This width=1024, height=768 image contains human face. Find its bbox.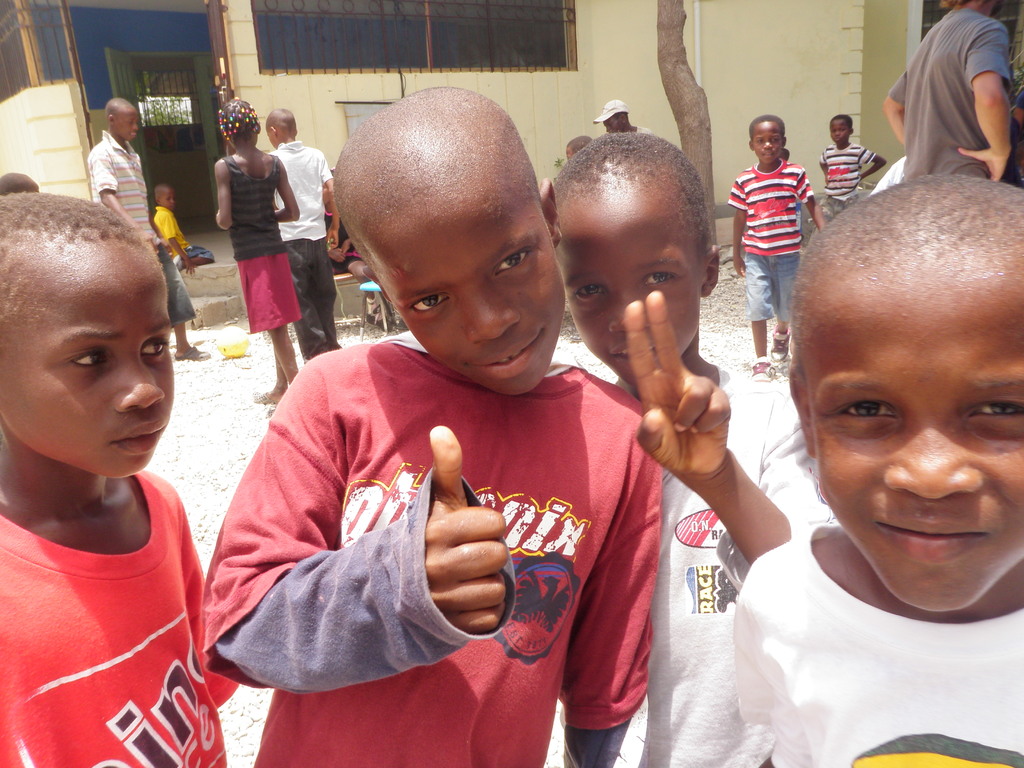
<bbox>383, 199, 566, 396</bbox>.
